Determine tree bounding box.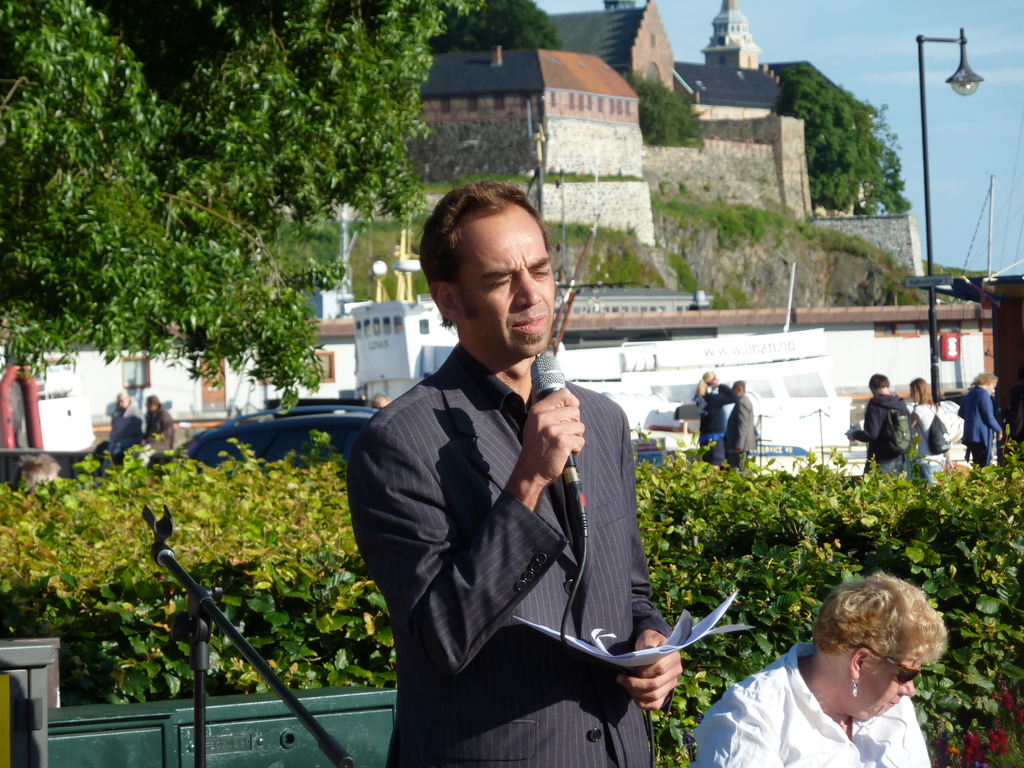
Determined: box(427, 0, 566, 58).
